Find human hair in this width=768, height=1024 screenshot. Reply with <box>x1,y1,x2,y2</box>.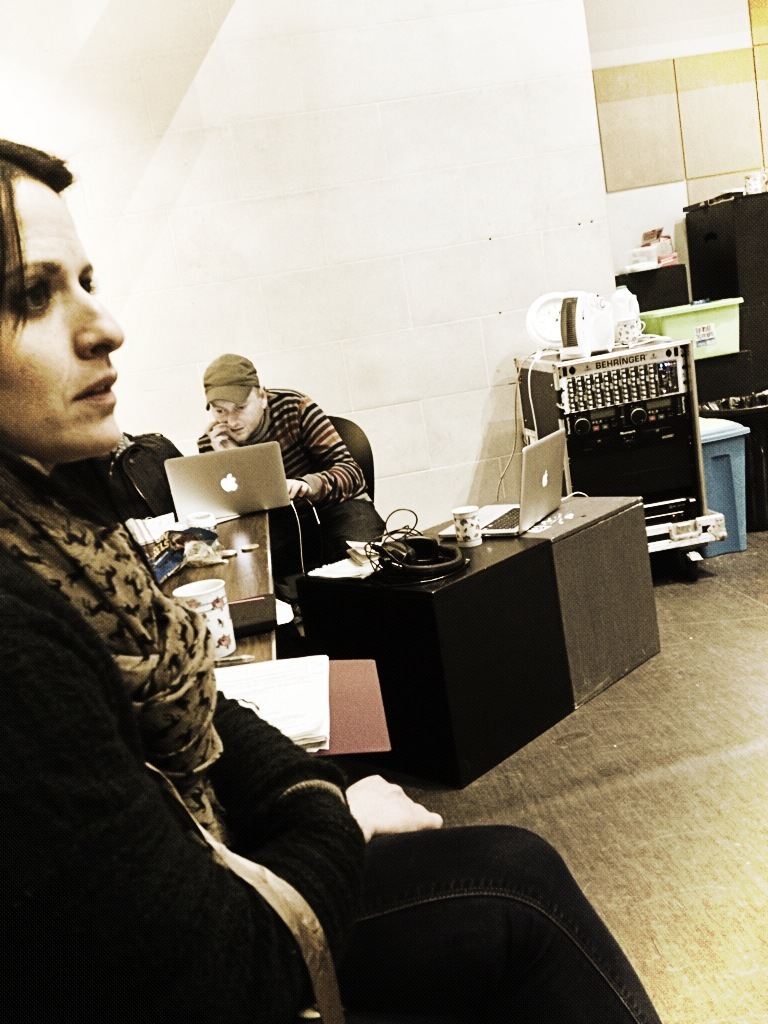
<box>0,121,78,340</box>.
